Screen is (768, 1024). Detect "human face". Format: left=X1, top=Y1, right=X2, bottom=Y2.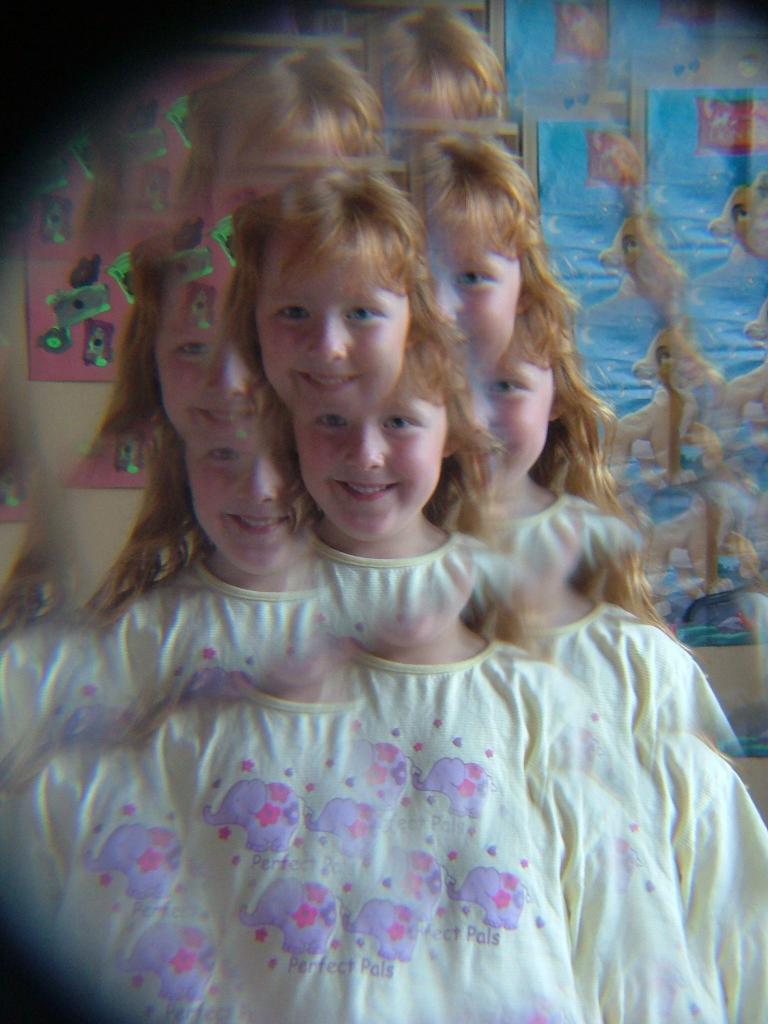
left=414, top=72, right=474, bottom=124.
